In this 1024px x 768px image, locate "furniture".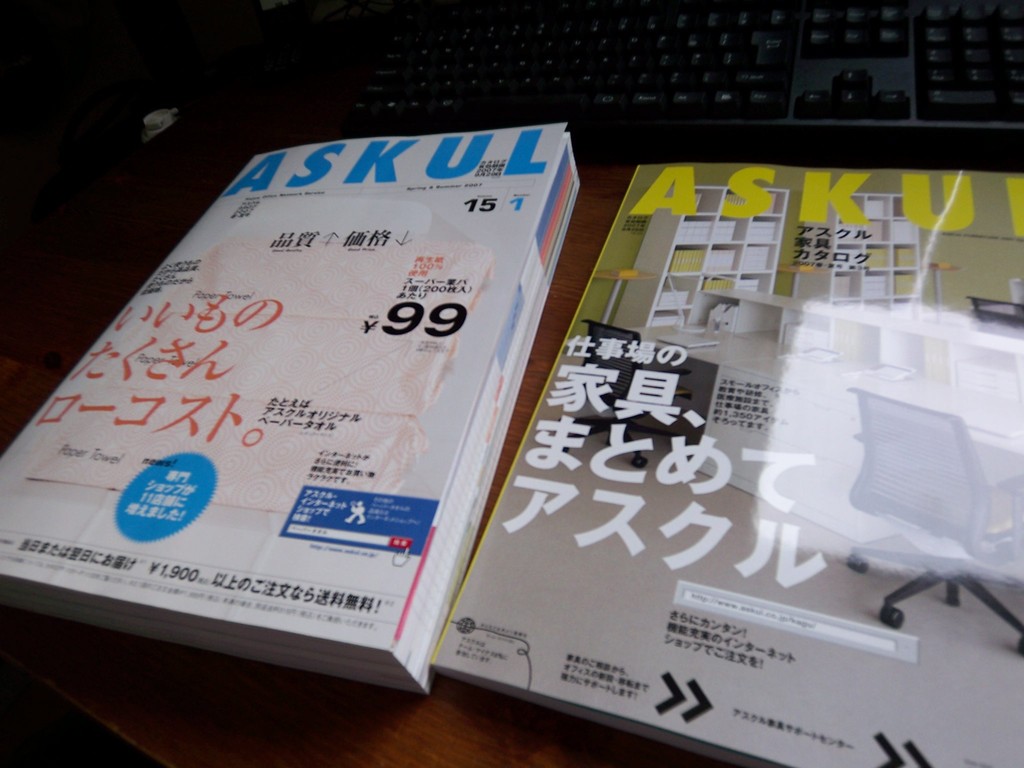
Bounding box: {"x1": 0, "y1": 163, "x2": 1023, "y2": 766}.
